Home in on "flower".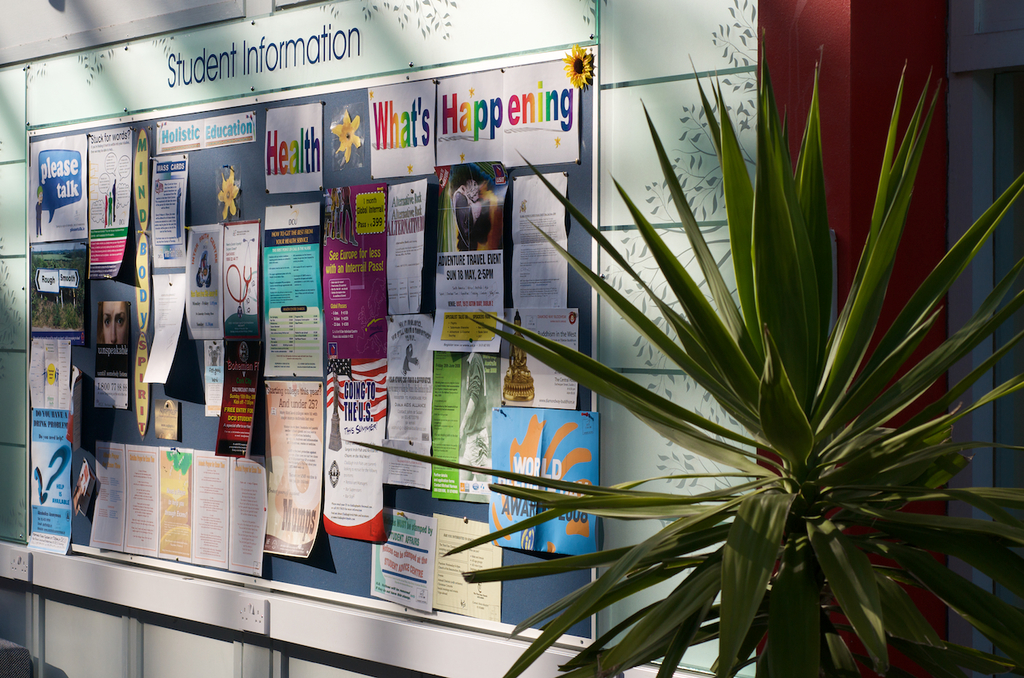
Homed in at bbox=(410, 160, 415, 173).
